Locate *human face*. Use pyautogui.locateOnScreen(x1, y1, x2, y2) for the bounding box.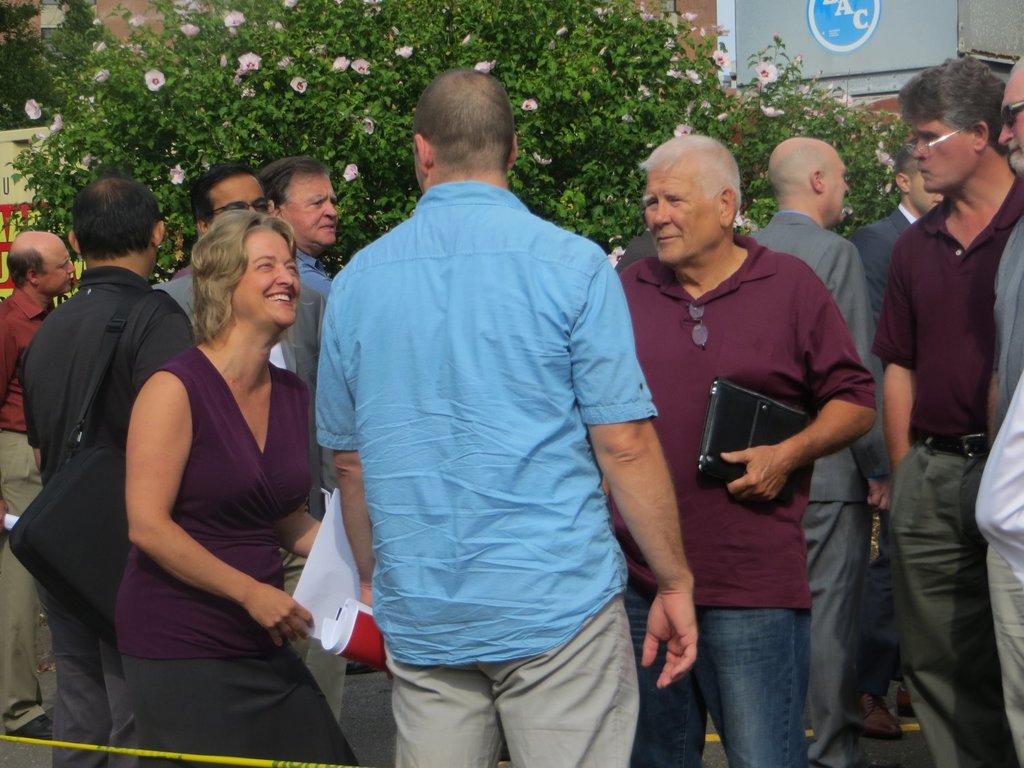
pyautogui.locateOnScreen(912, 118, 978, 193).
